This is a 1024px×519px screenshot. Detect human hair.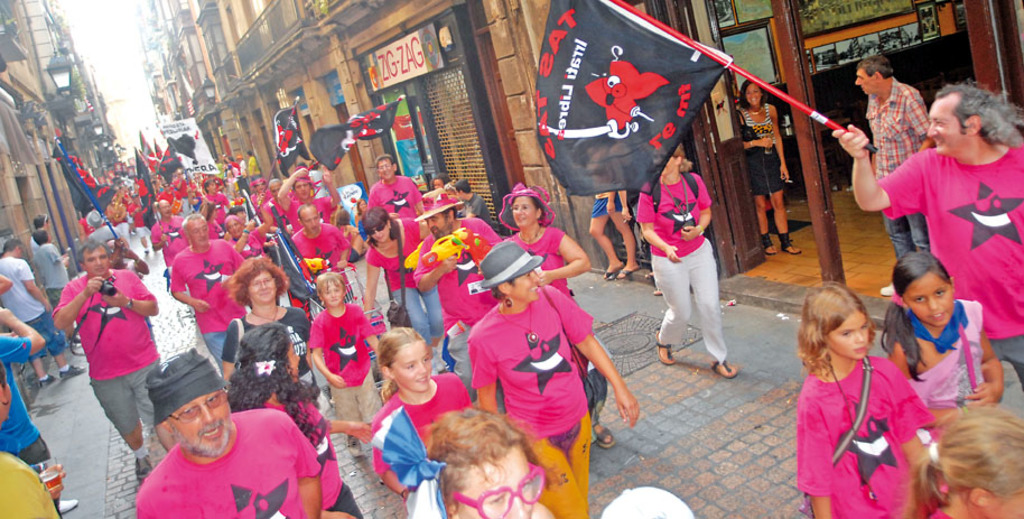
(895,401,1023,518).
